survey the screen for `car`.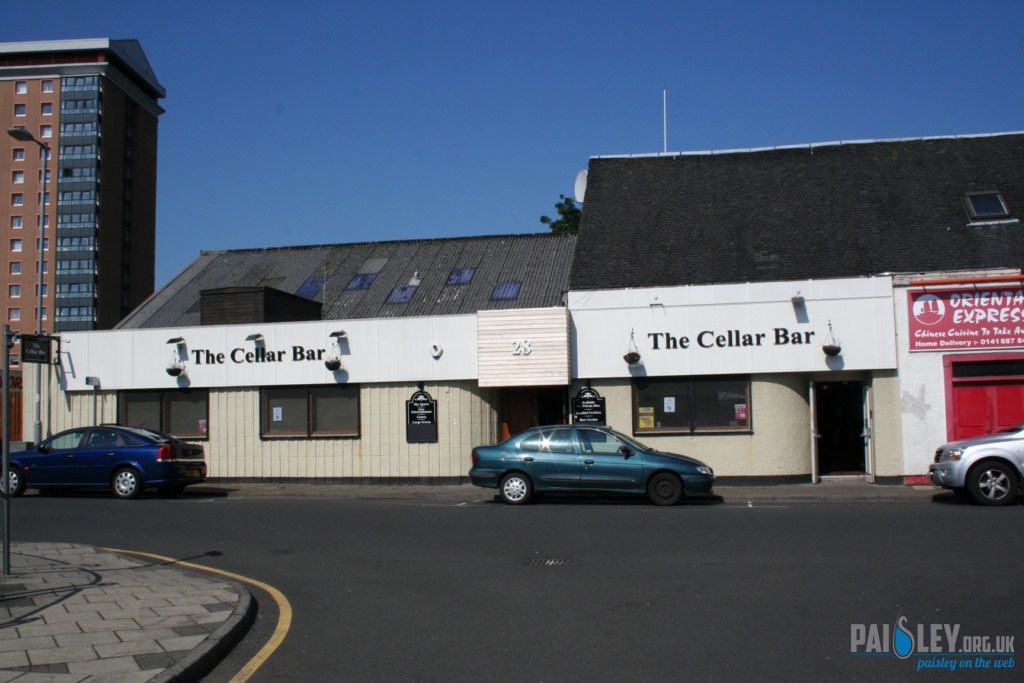
Survey found: BBox(466, 421, 712, 503).
